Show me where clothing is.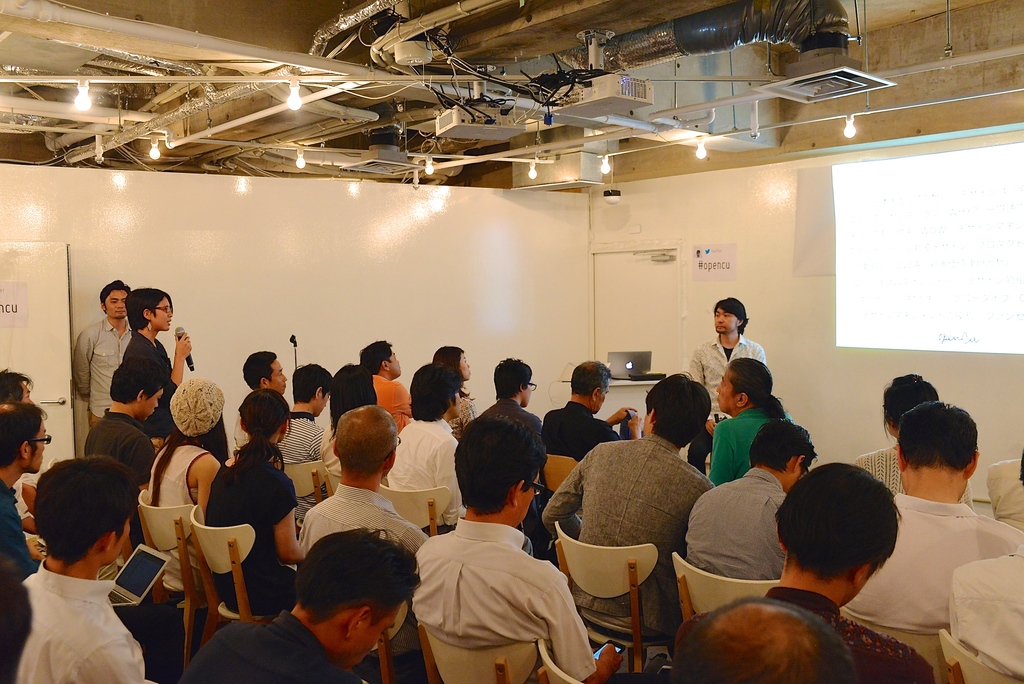
clothing is at locate(115, 323, 181, 443).
